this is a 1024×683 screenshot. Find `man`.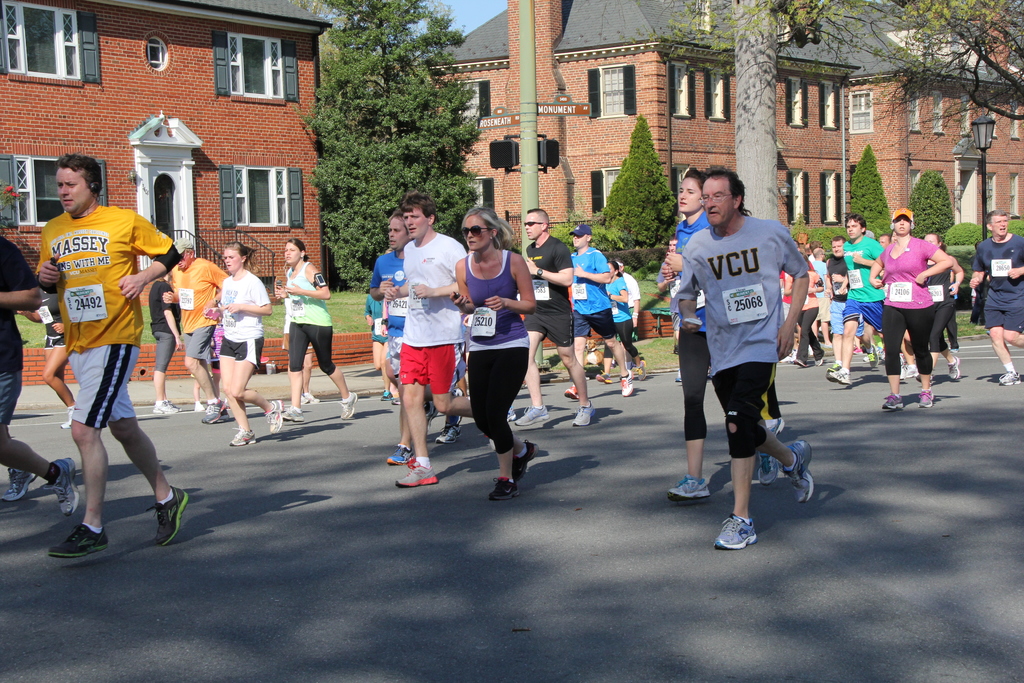
Bounding box: select_region(383, 190, 467, 490).
